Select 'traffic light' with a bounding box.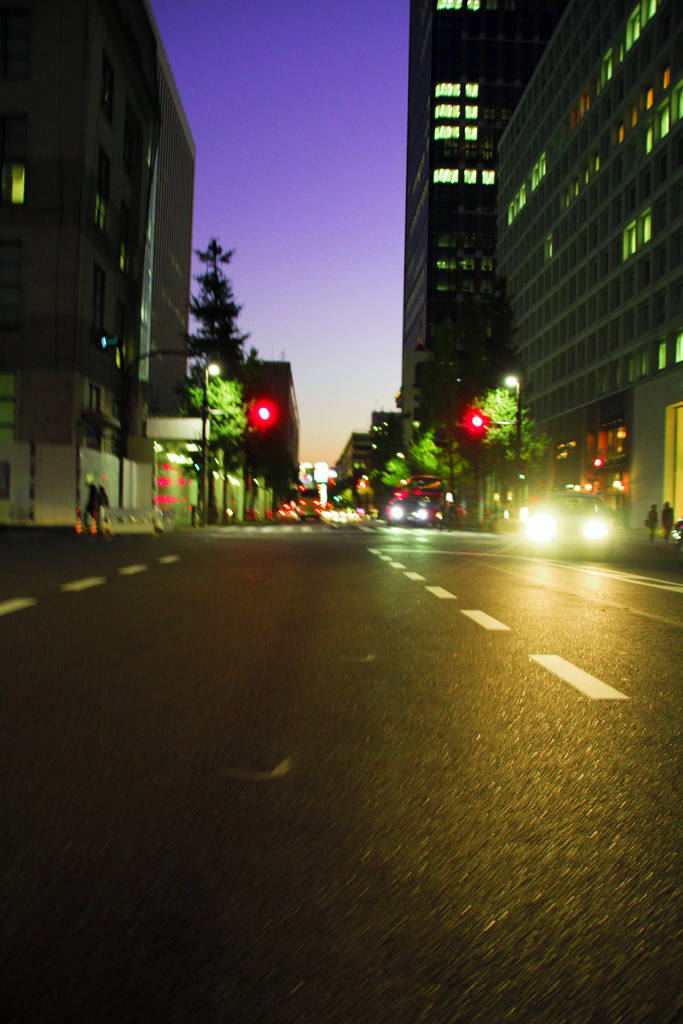
595 454 628 471.
